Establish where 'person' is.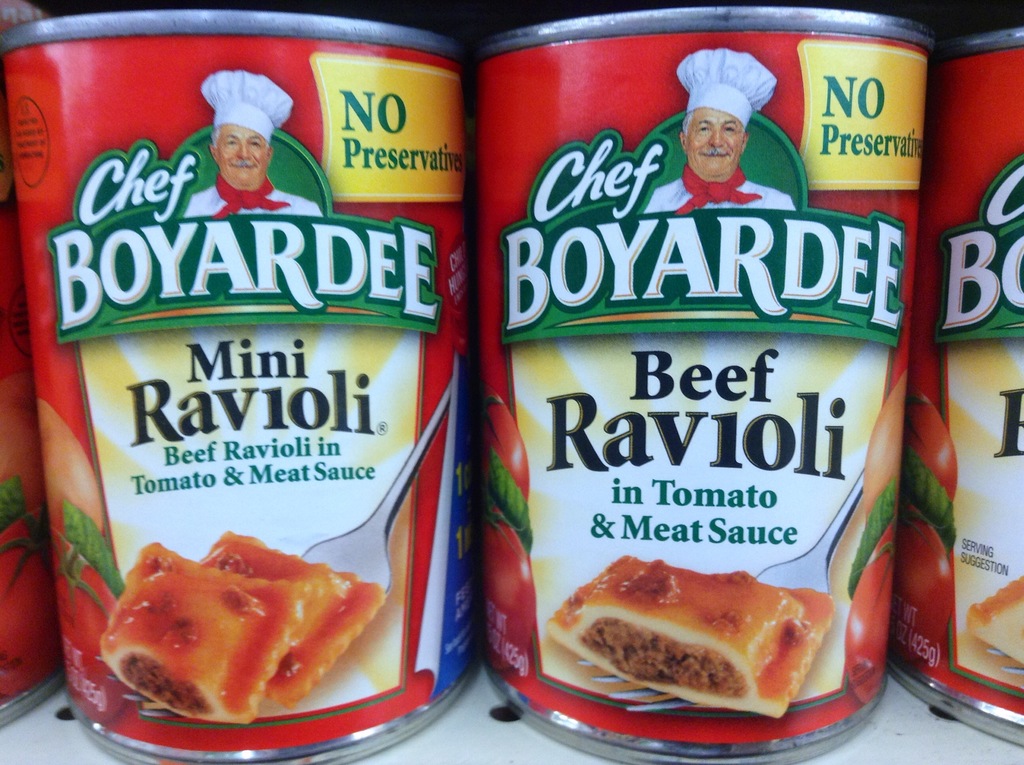
Established at BBox(183, 64, 326, 222).
